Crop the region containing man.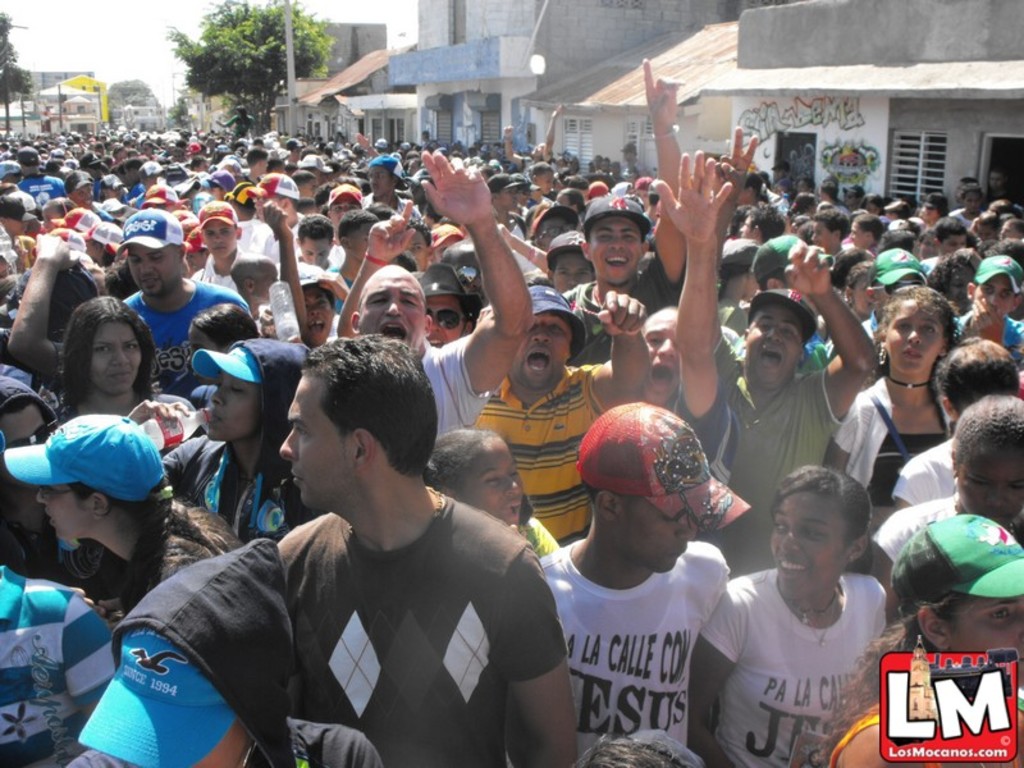
Crop region: <bbox>739, 202, 780, 247</bbox>.
